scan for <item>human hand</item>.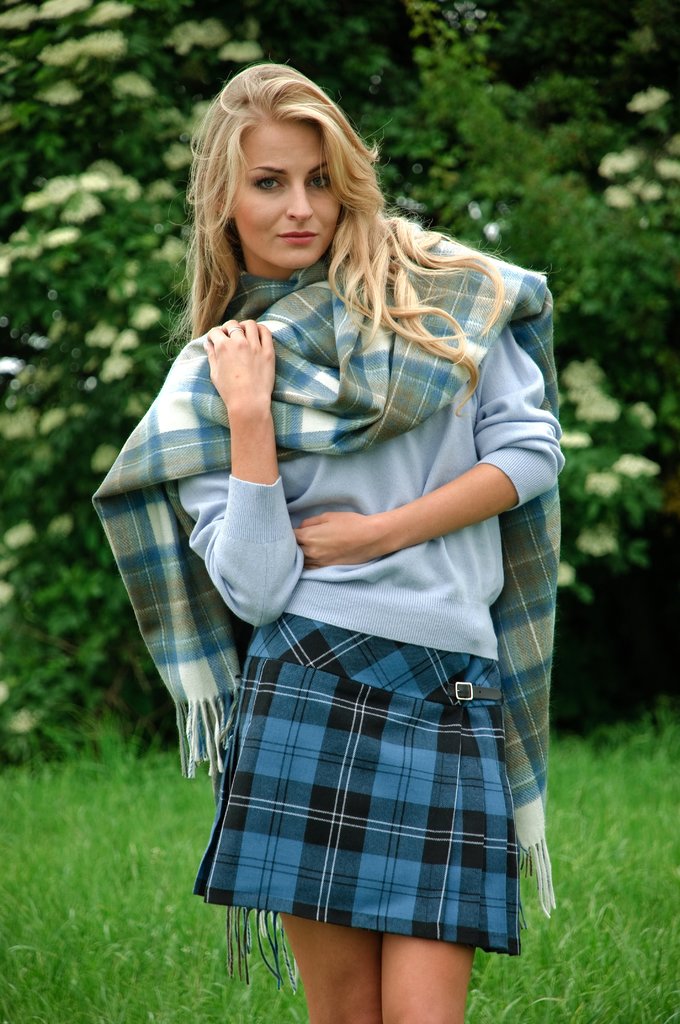
Scan result: [x1=202, y1=317, x2=278, y2=412].
